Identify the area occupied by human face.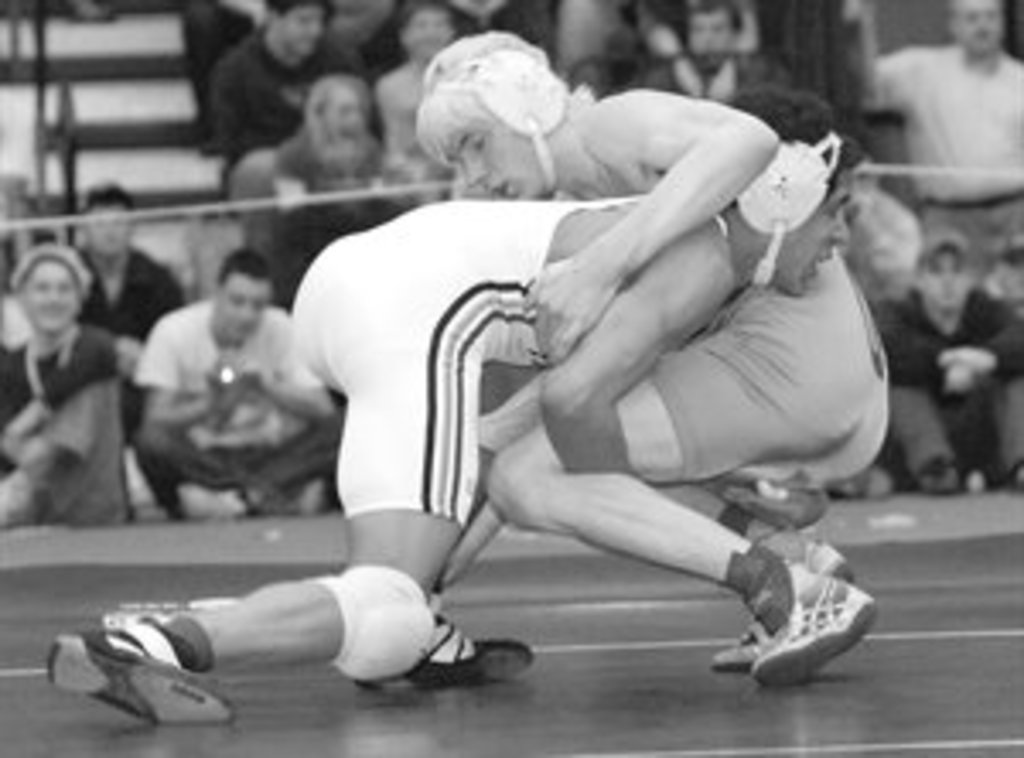
Area: rect(399, 0, 444, 51).
